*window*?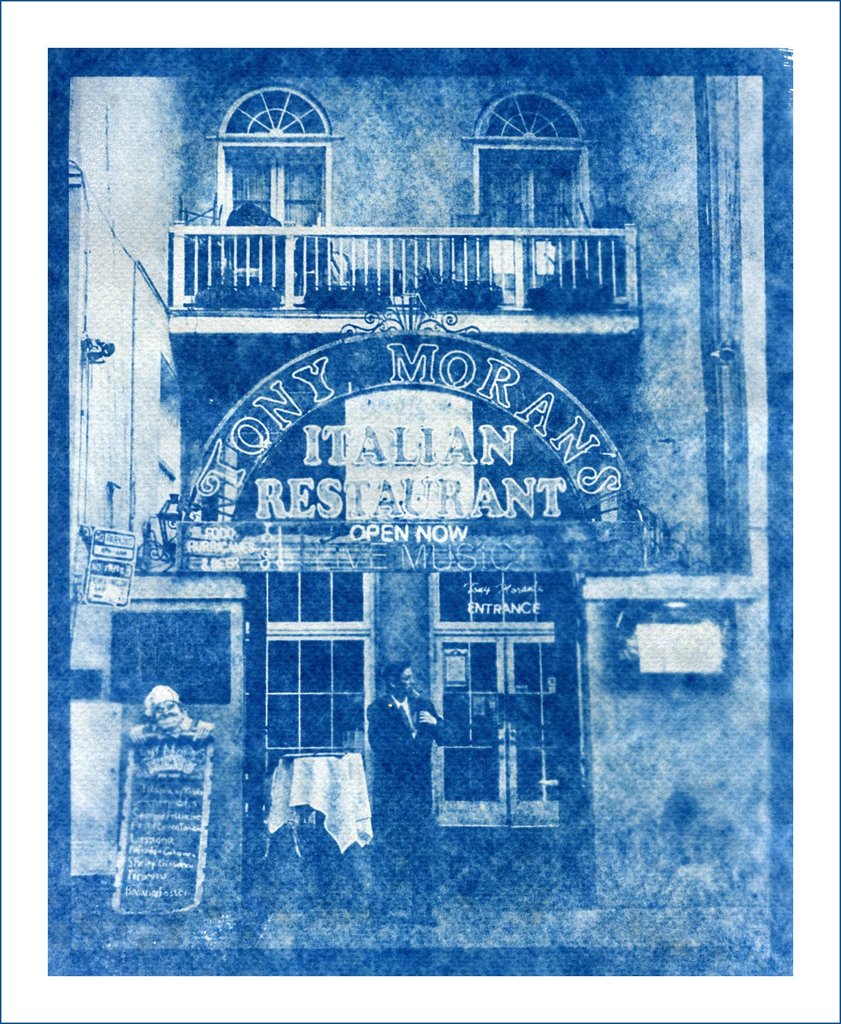
crop(476, 92, 583, 282)
